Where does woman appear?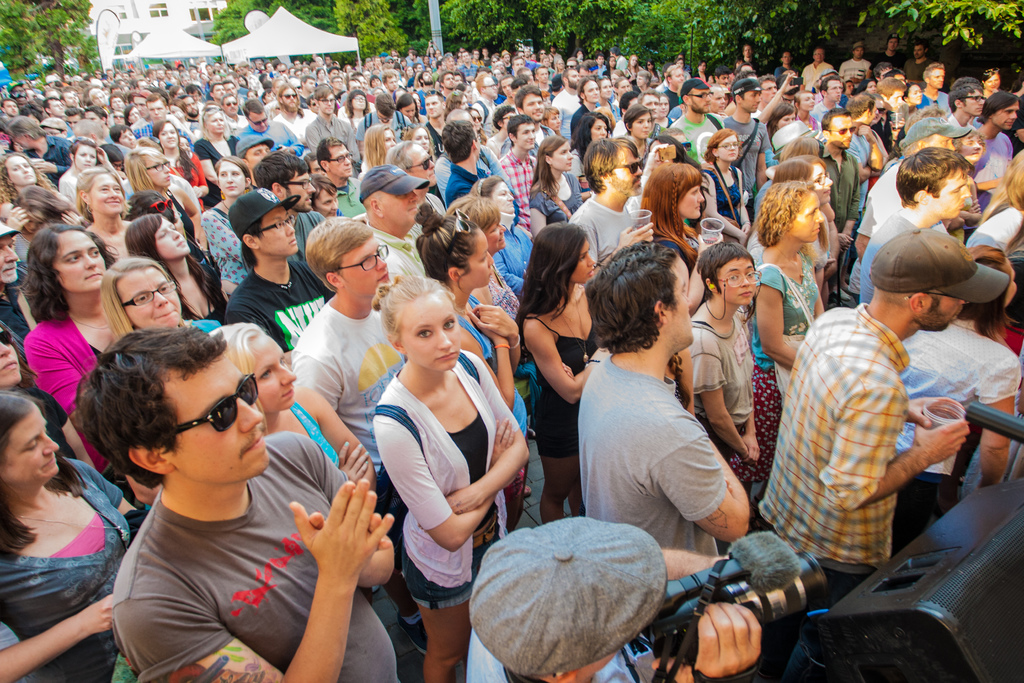
Appears at <box>568,111,616,197</box>.
